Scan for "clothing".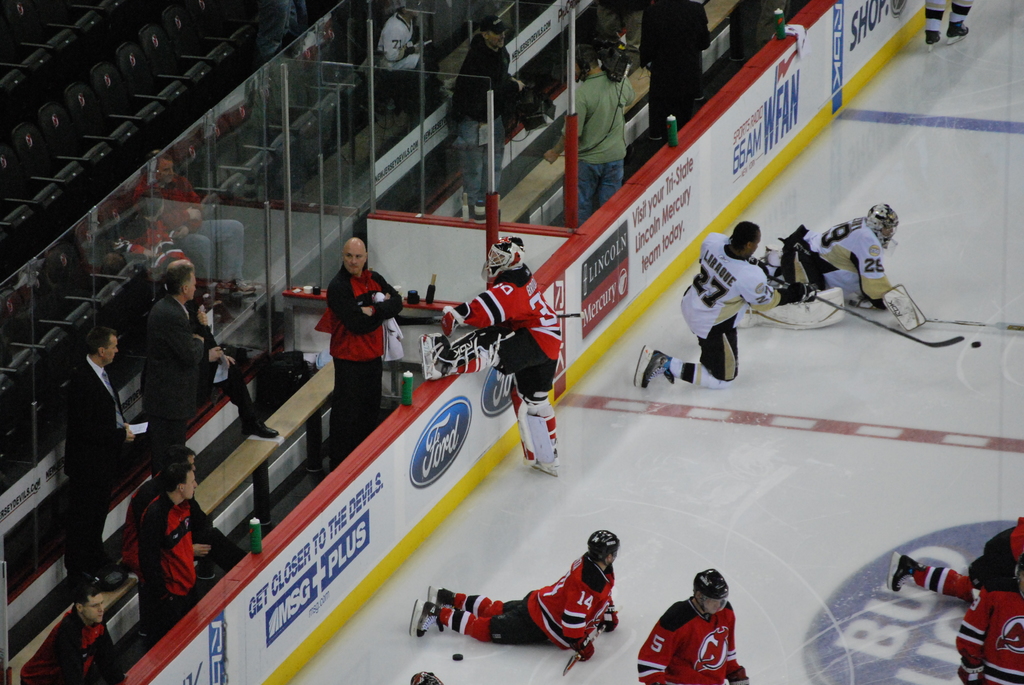
Scan result: x1=448 y1=271 x2=564 y2=487.
